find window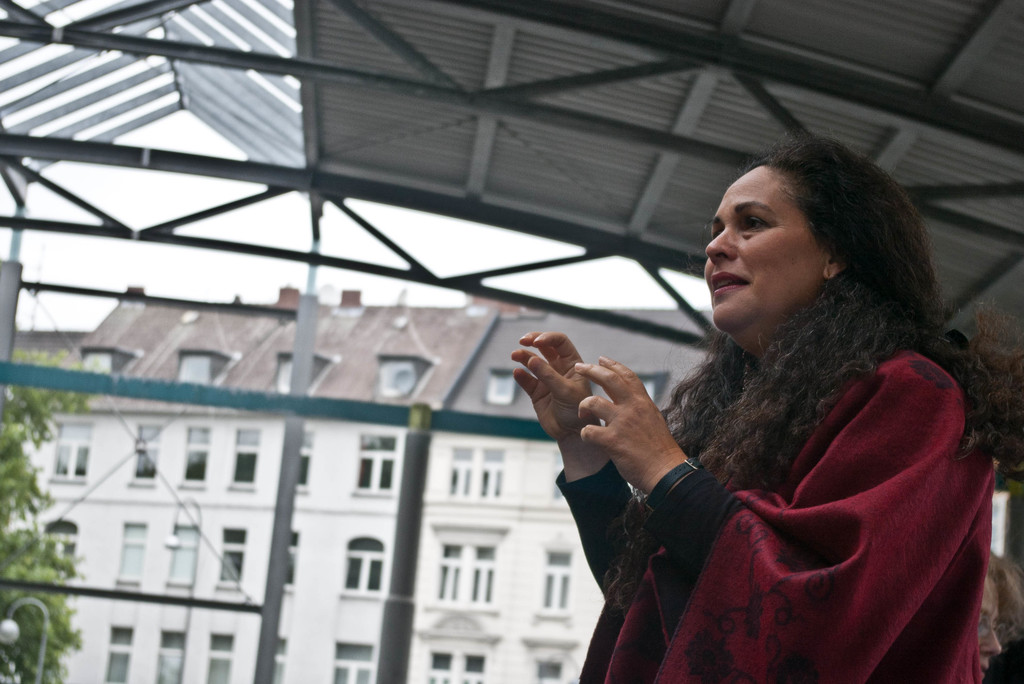
{"x1": 535, "y1": 545, "x2": 570, "y2": 609}
